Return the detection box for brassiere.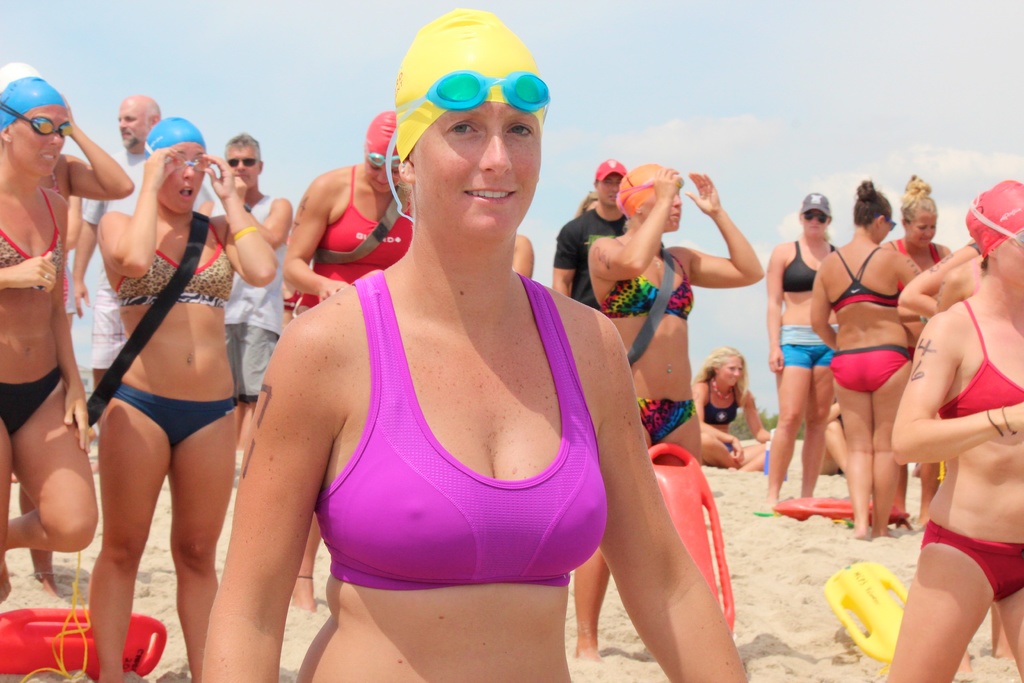
bbox=(781, 243, 834, 289).
